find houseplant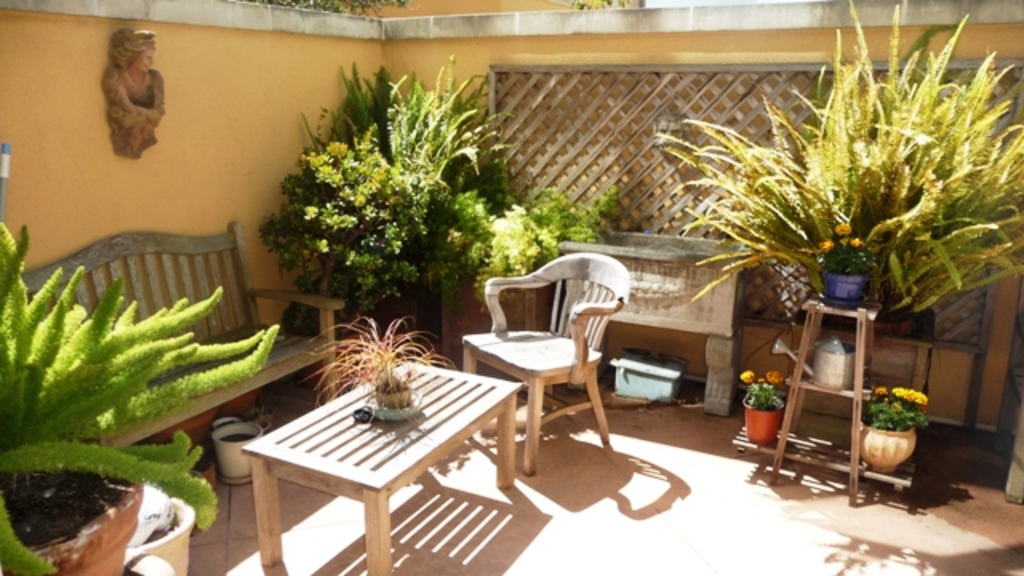
BBox(858, 386, 930, 474)
